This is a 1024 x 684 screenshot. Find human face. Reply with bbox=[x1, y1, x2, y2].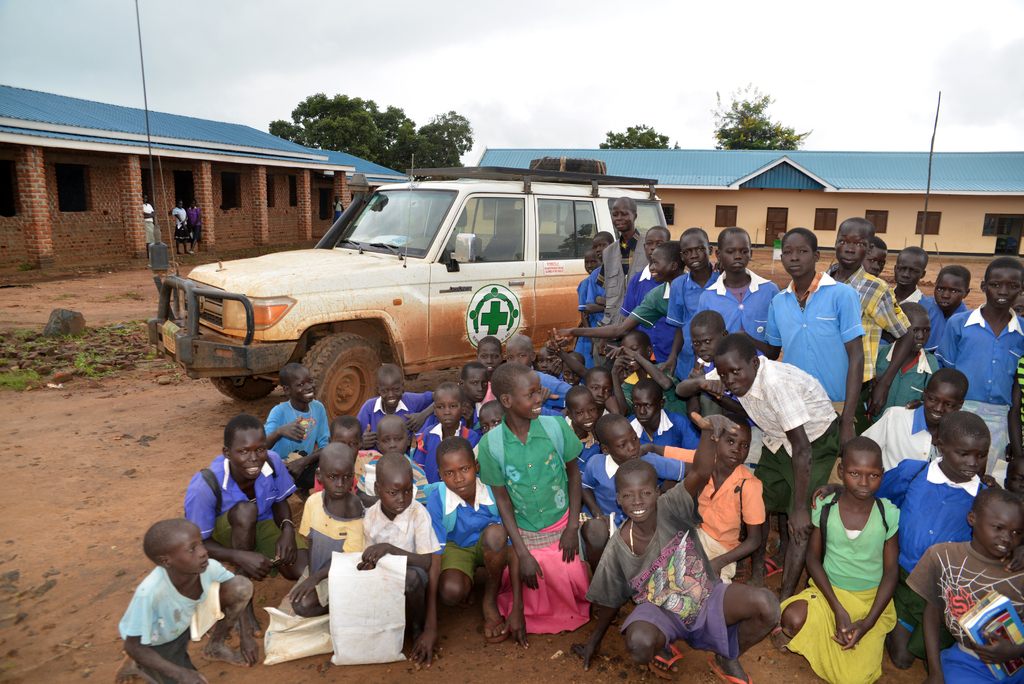
bbox=[714, 419, 753, 468].
